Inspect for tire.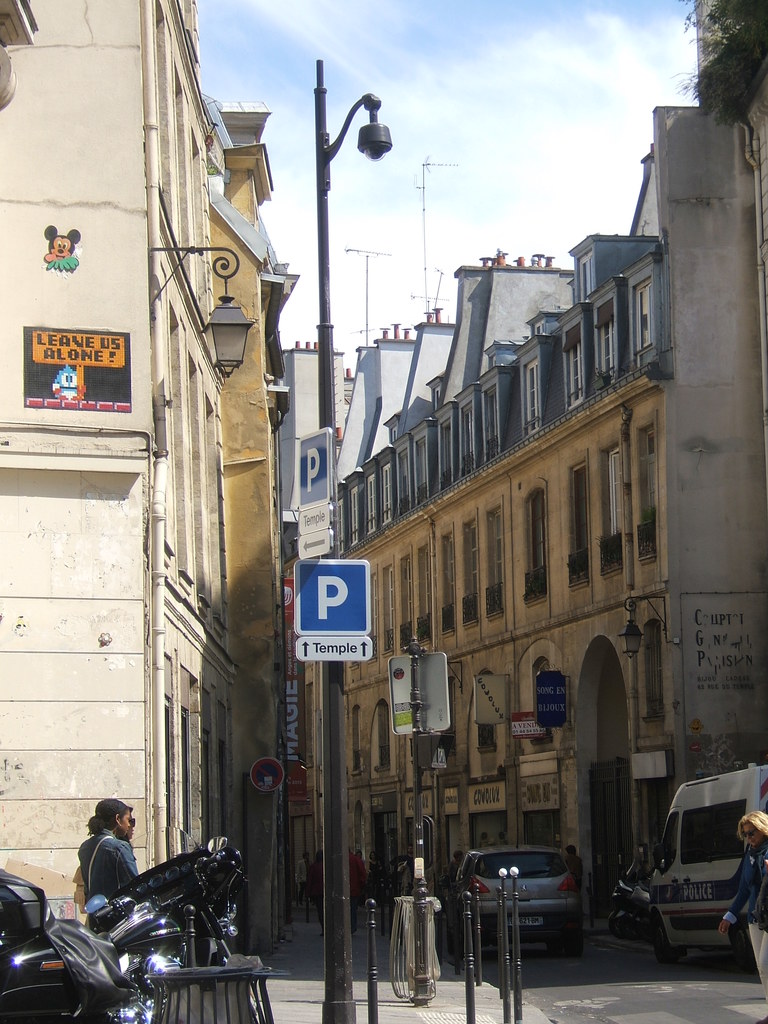
Inspection: <bbox>549, 928, 579, 953</bbox>.
